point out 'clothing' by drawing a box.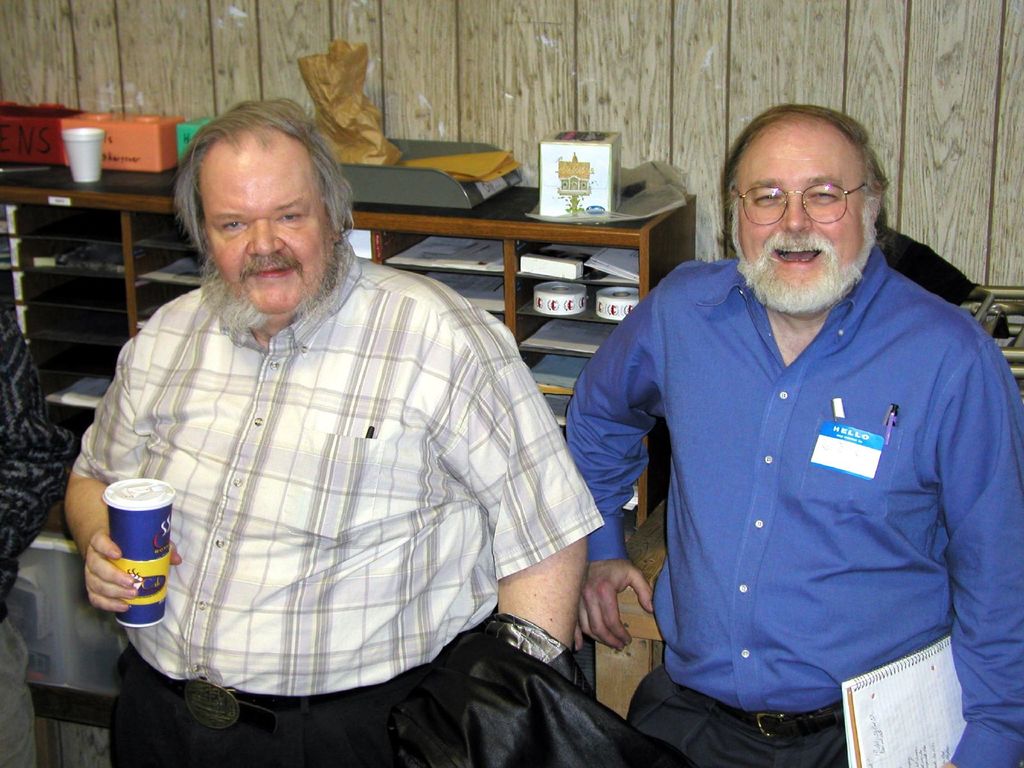
pyautogui.locateOnScreen(0, 305, 88, 752).
